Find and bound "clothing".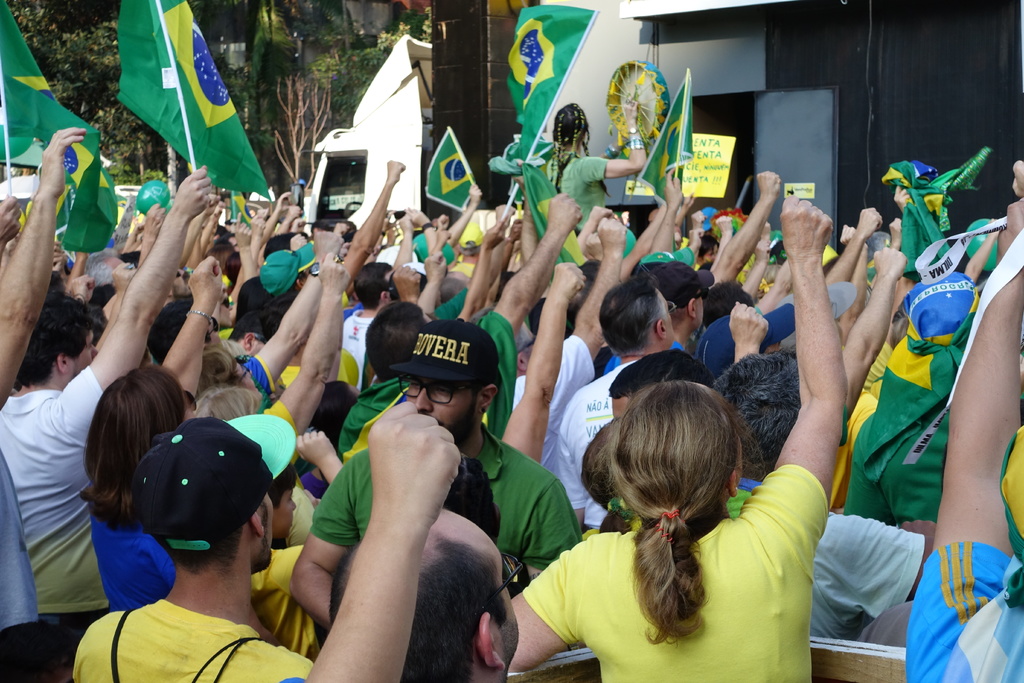
Bound: [724, 470, 924, 645].
